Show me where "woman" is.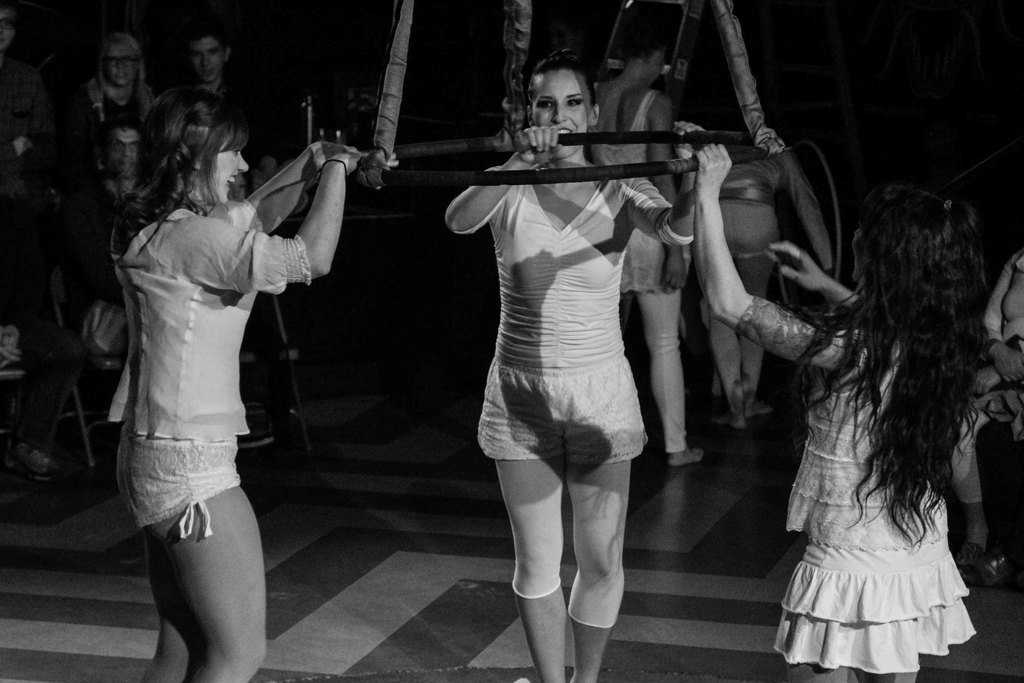
"woman" is at BBox(454, 90, 678, 641).
